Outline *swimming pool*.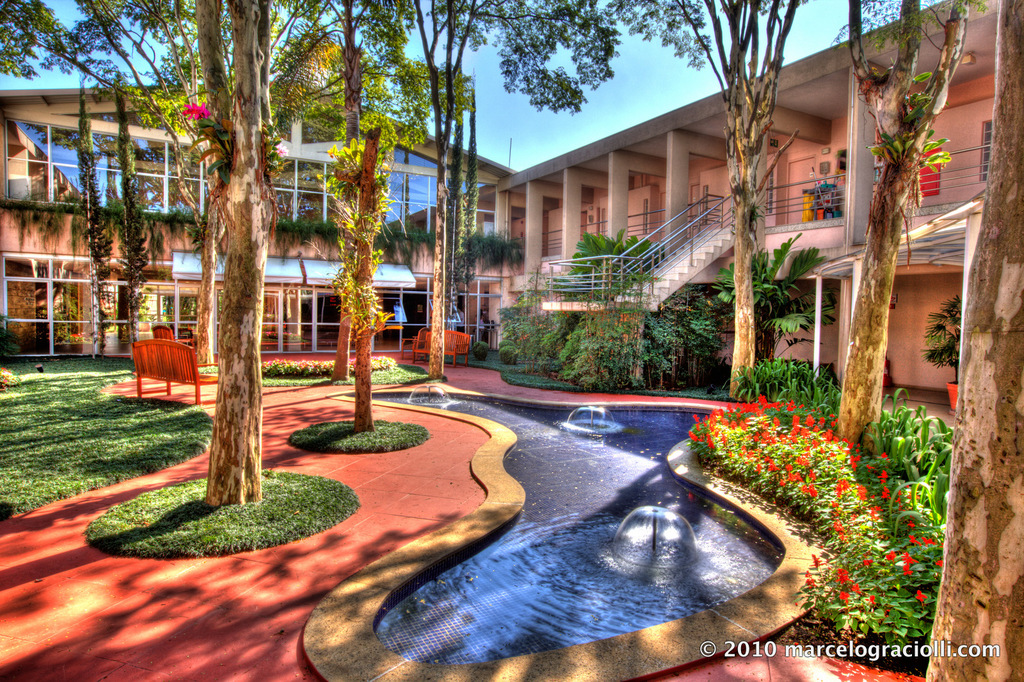
Outline: [362,354,781,675].
